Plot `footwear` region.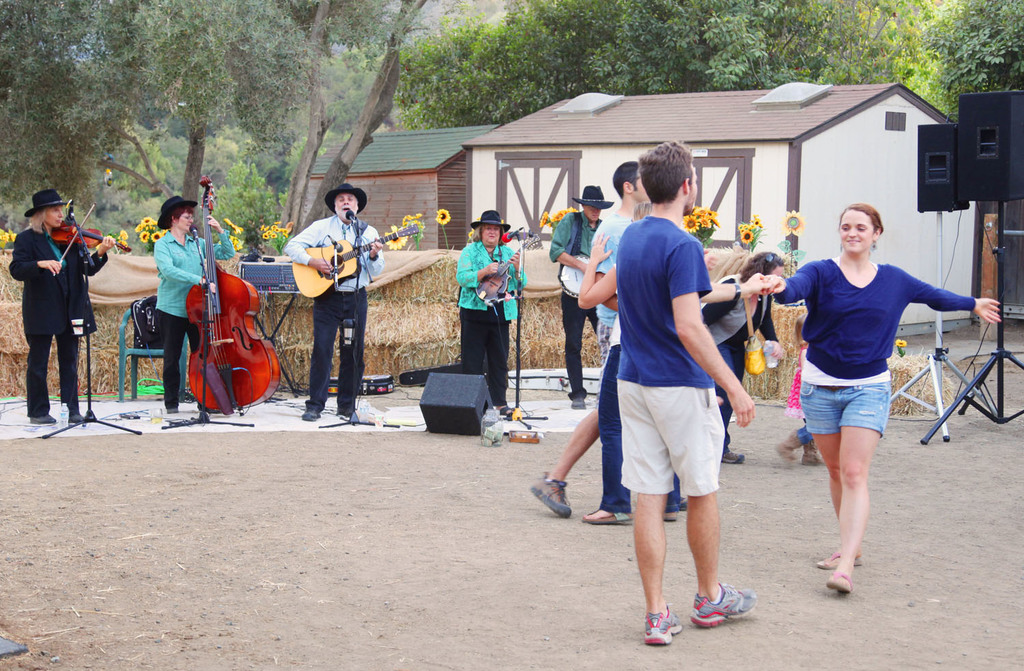
Plotted at rect(335, 403, 360, 412).
